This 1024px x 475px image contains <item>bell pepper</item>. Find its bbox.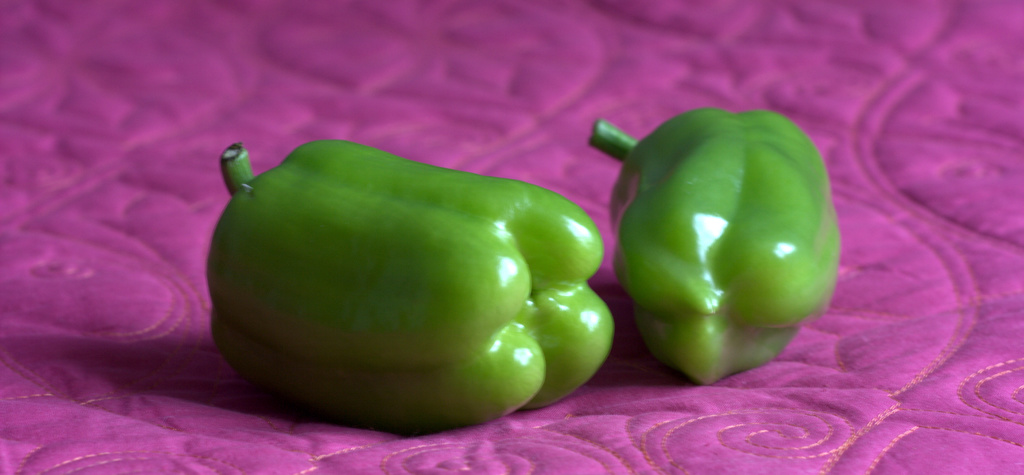
detection(206, 141, 611, 440).
